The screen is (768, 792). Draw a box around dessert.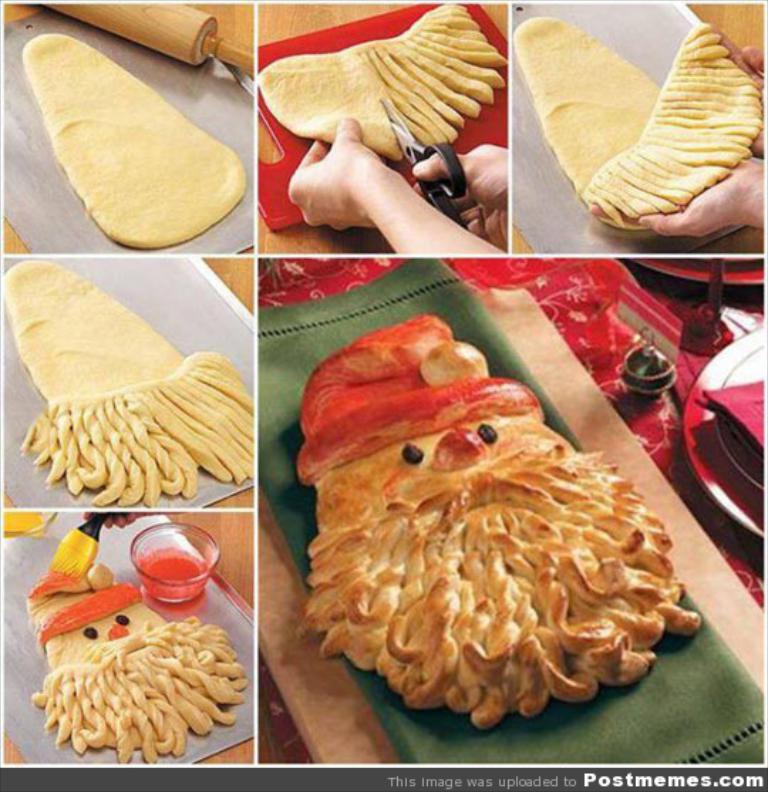
516, 13, 767, 236.
